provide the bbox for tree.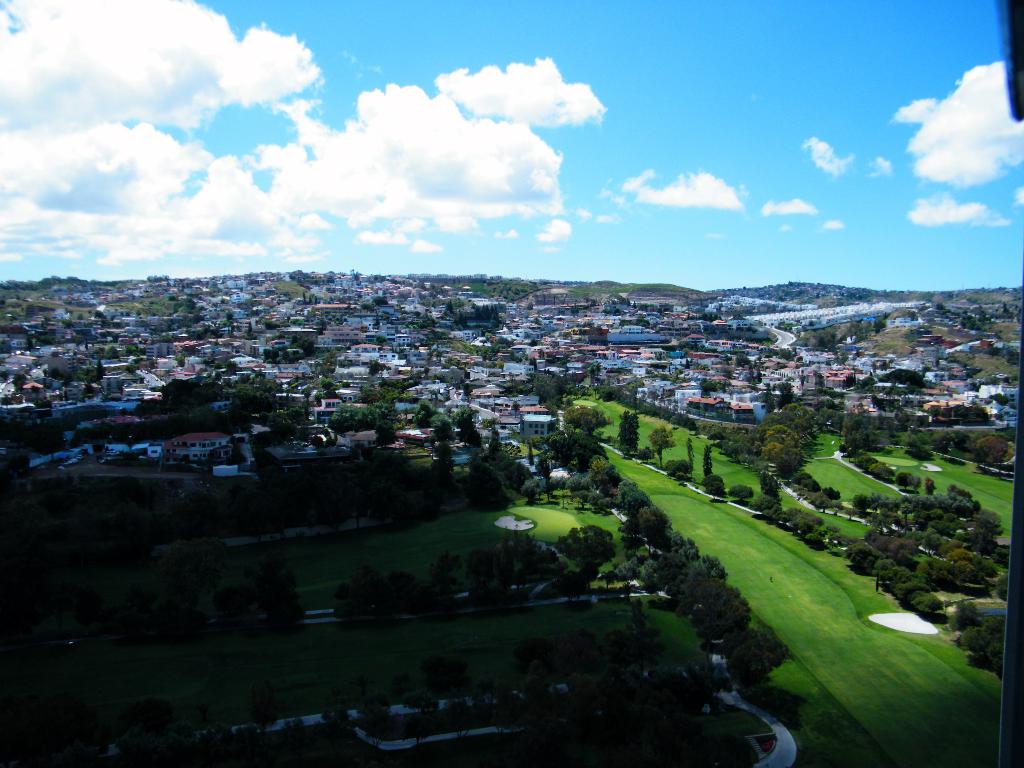
(749, 493, 766, 514).
